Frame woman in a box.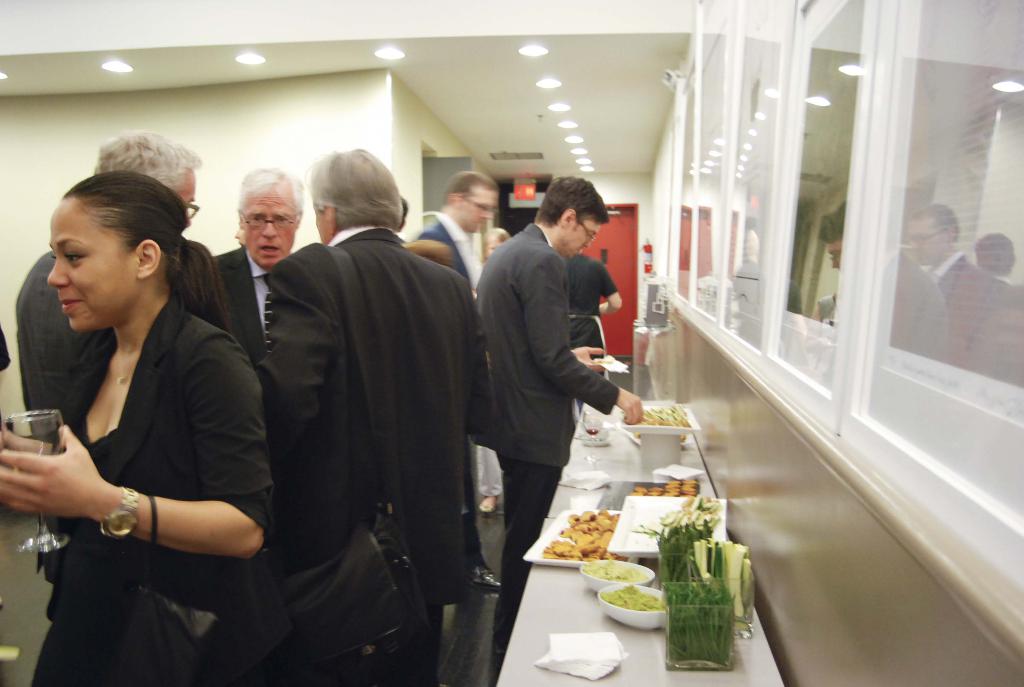
(11, 145, 267, 674).
